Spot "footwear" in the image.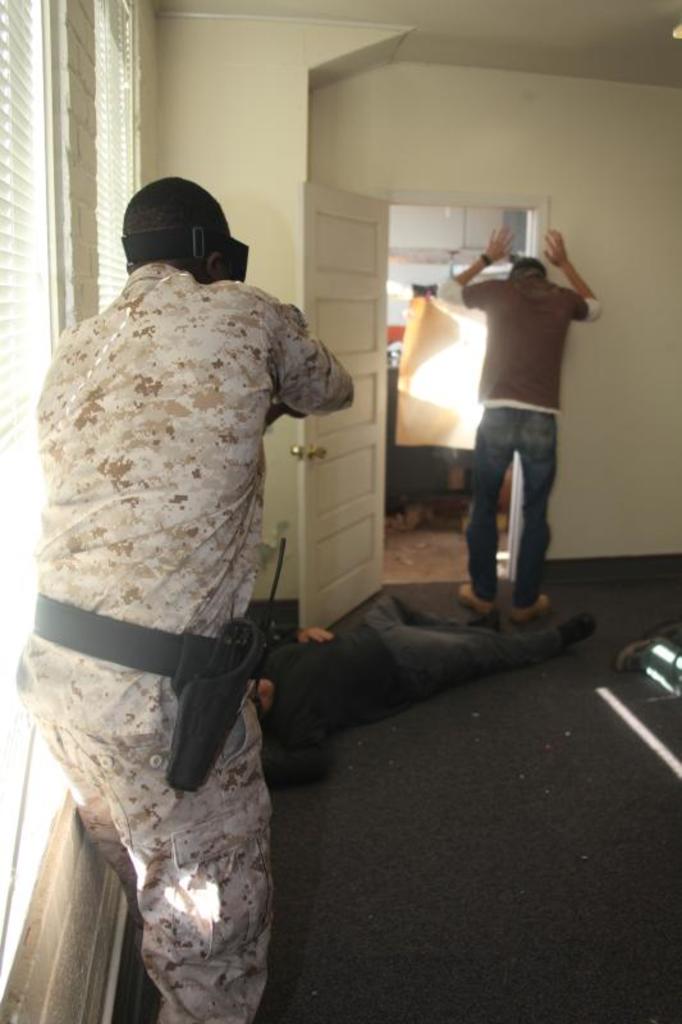
"footwear" found at left=508, top=594, right=554, bottom=627.
